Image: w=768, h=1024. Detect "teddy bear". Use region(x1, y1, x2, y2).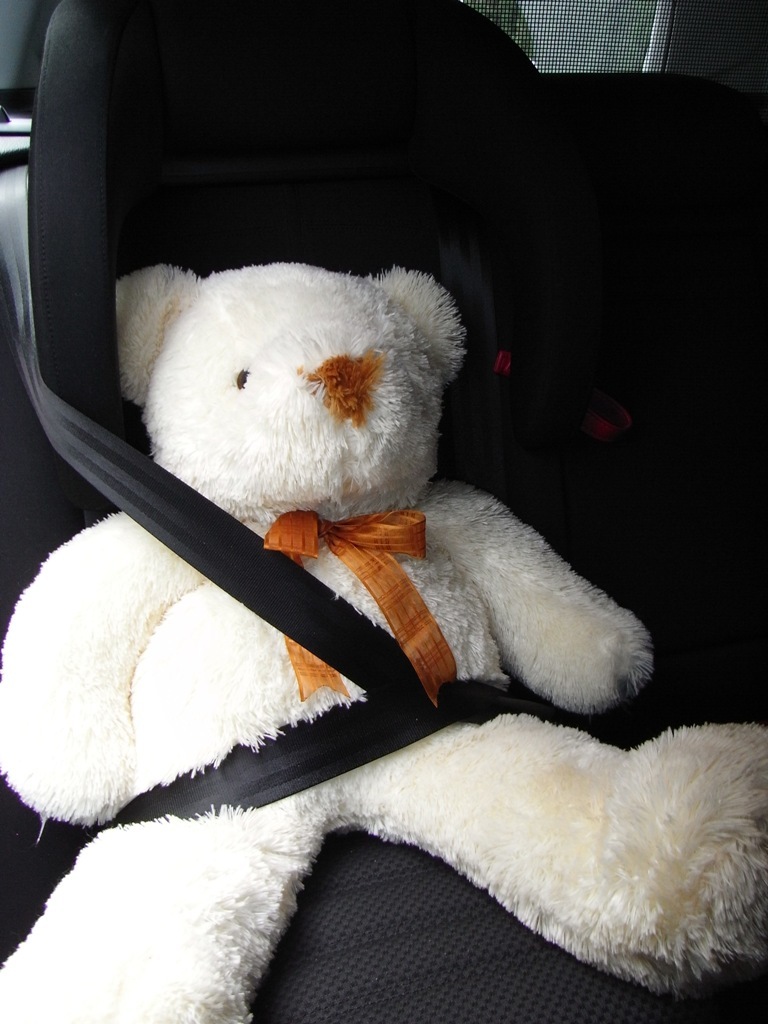
region(0, 258, 767, 1023).
